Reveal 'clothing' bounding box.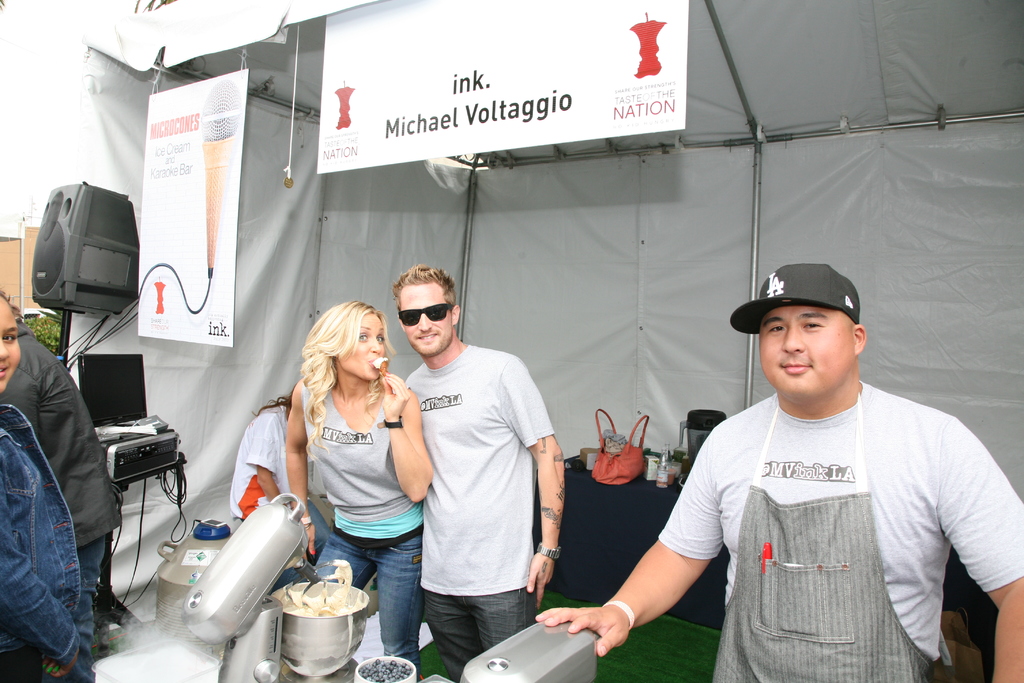
Revealed: (left=0, top=321, right=115, bottom=656).
